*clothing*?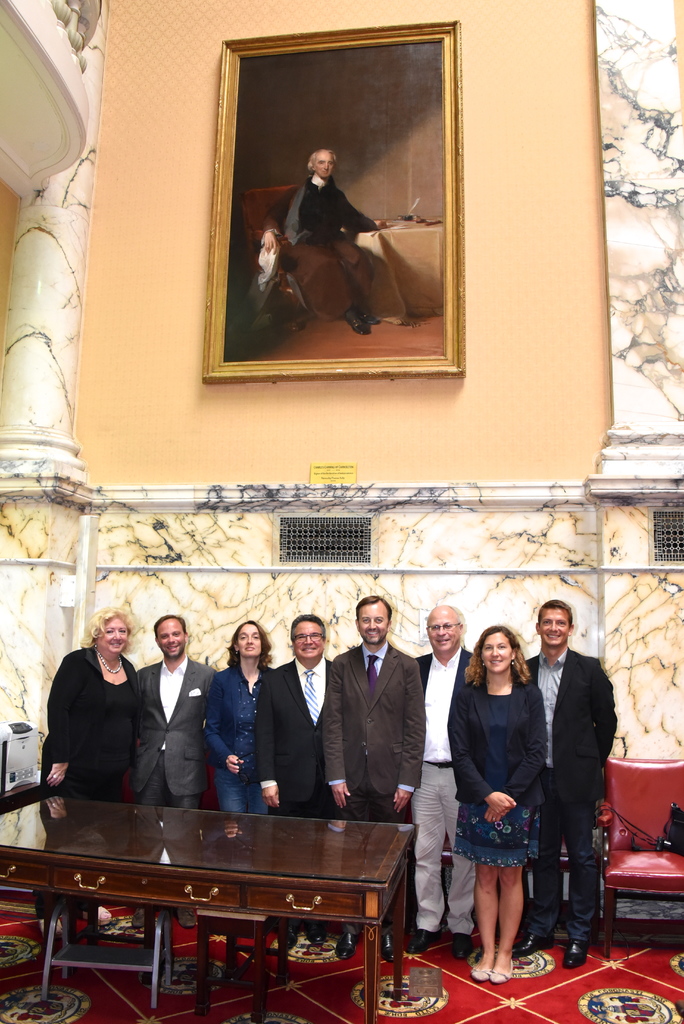
crop(142, 652, 213, 819)
